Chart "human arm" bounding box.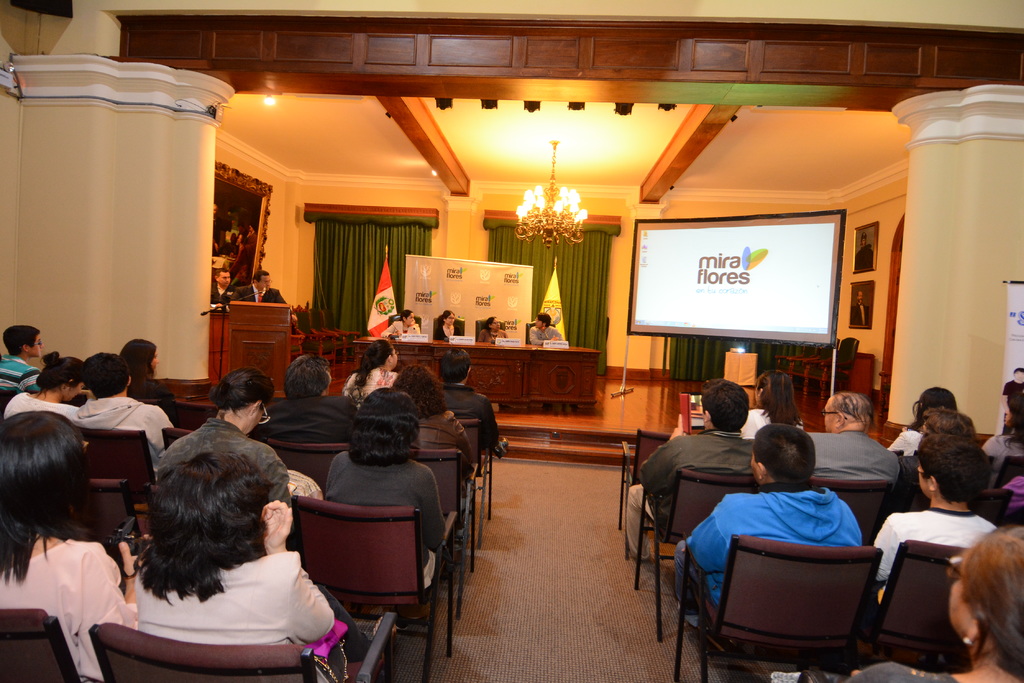
Charted: x1=504, y1=331, x2=509, y2=339.
